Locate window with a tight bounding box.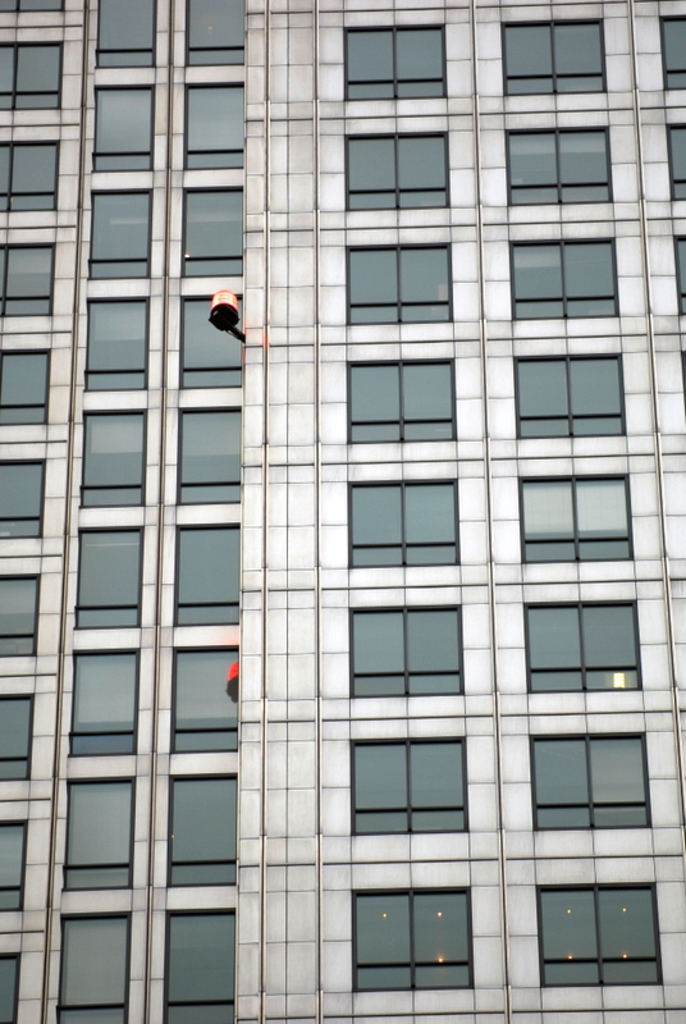
(left=178, top=526, right=238, bottom=634).
